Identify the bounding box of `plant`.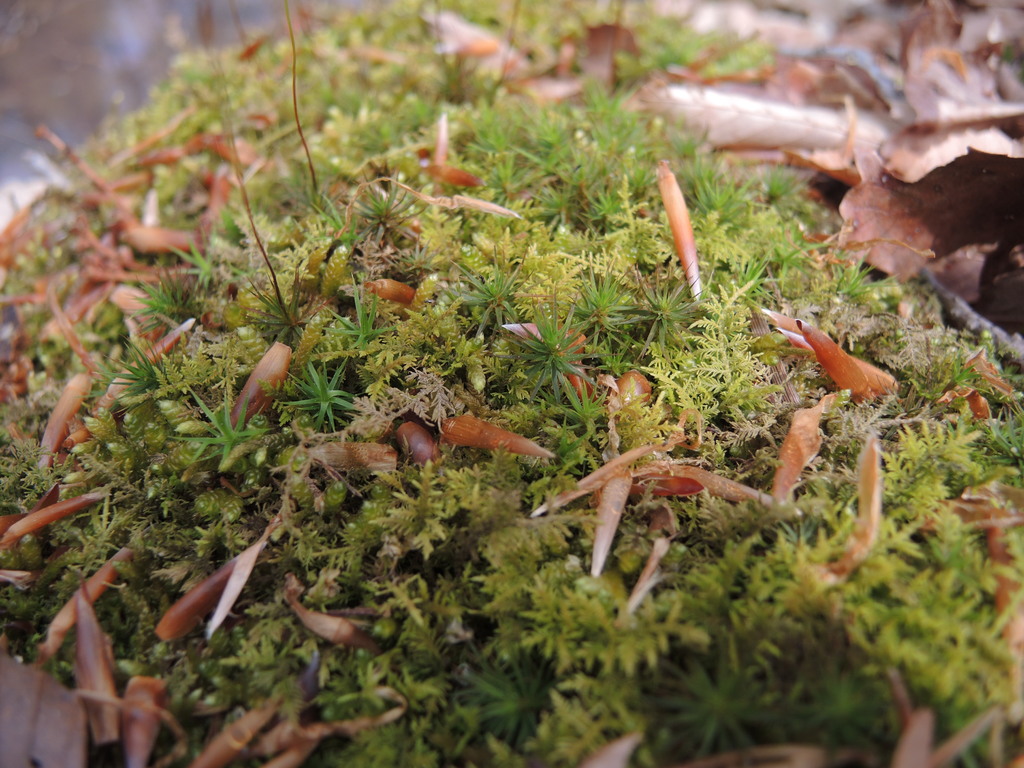
(x1=191, y1=149, x2=899, y2=452).
